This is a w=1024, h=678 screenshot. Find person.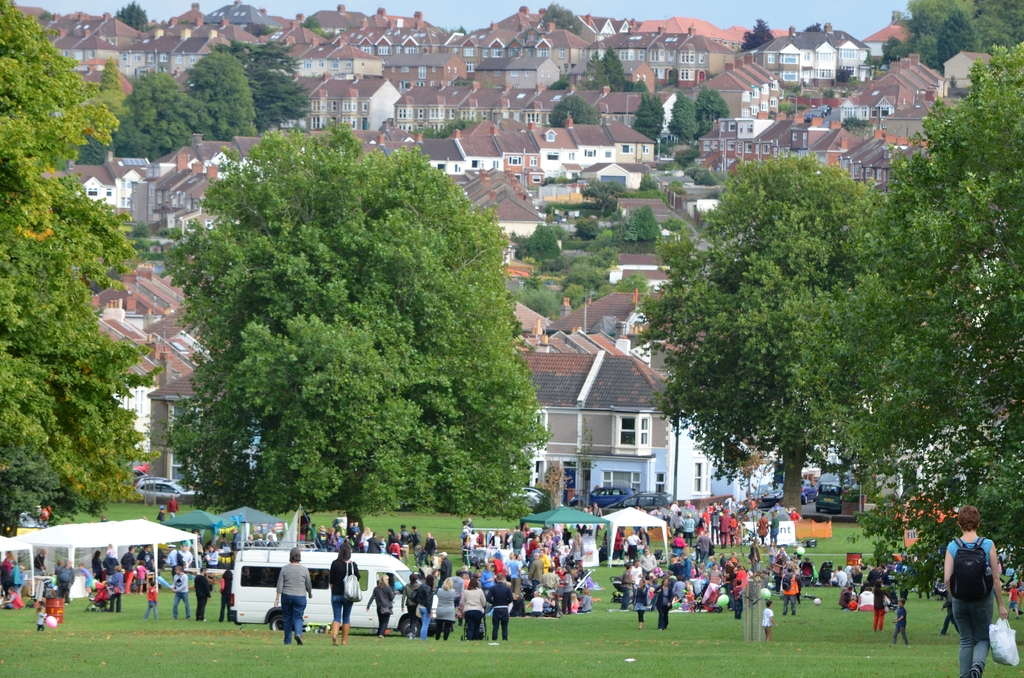
Bounding box: select_region(938, 586, 959, 635).
